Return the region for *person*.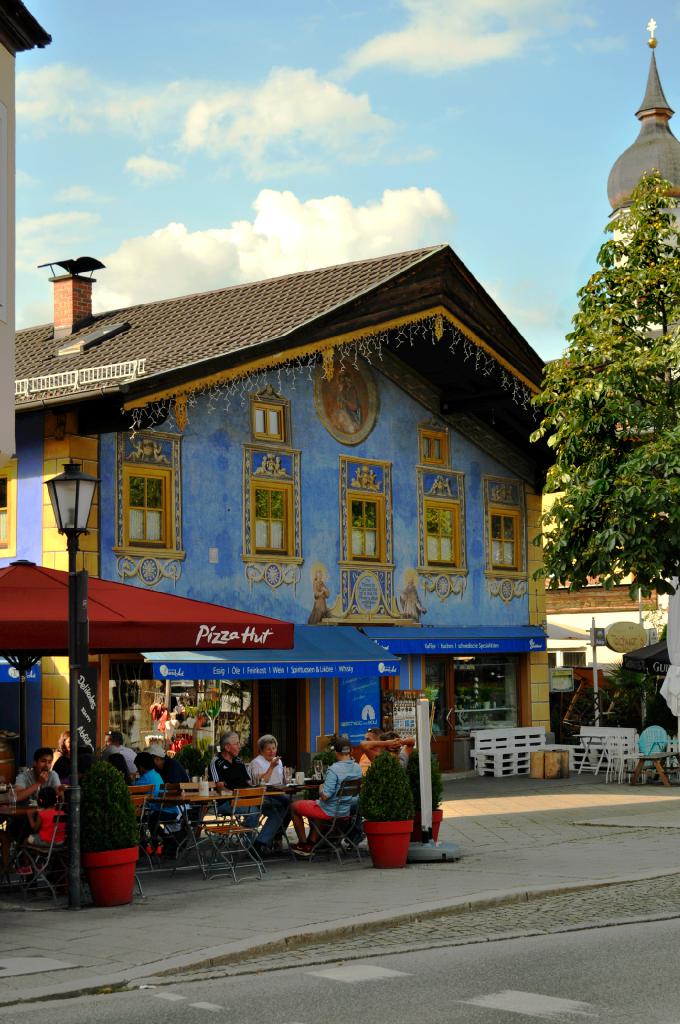
box=[398, 575, 424, 617].
